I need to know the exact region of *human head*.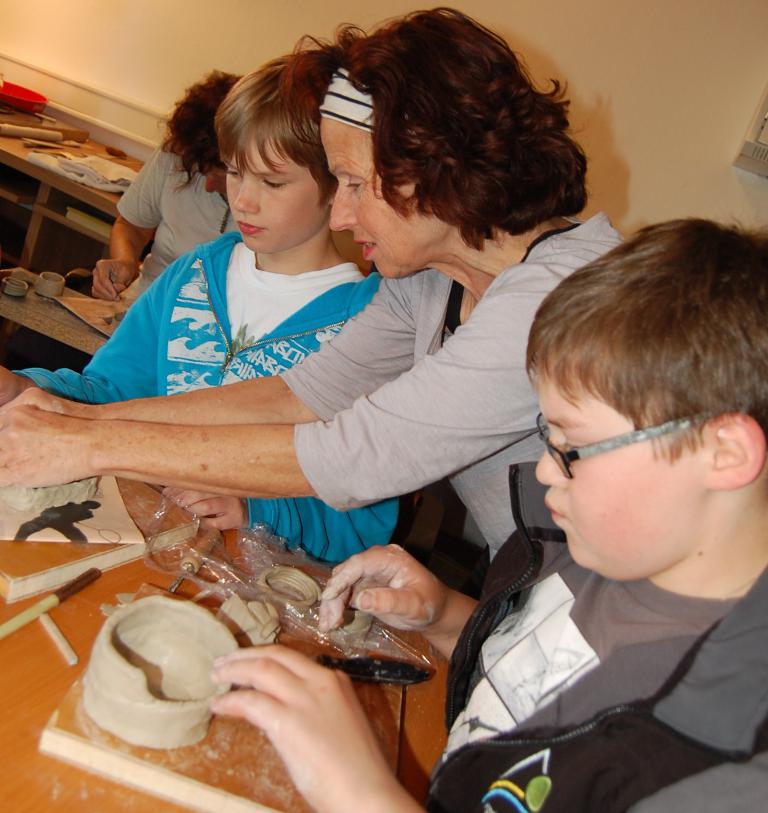
Region: l=528, t=220, r=767, b=580.
